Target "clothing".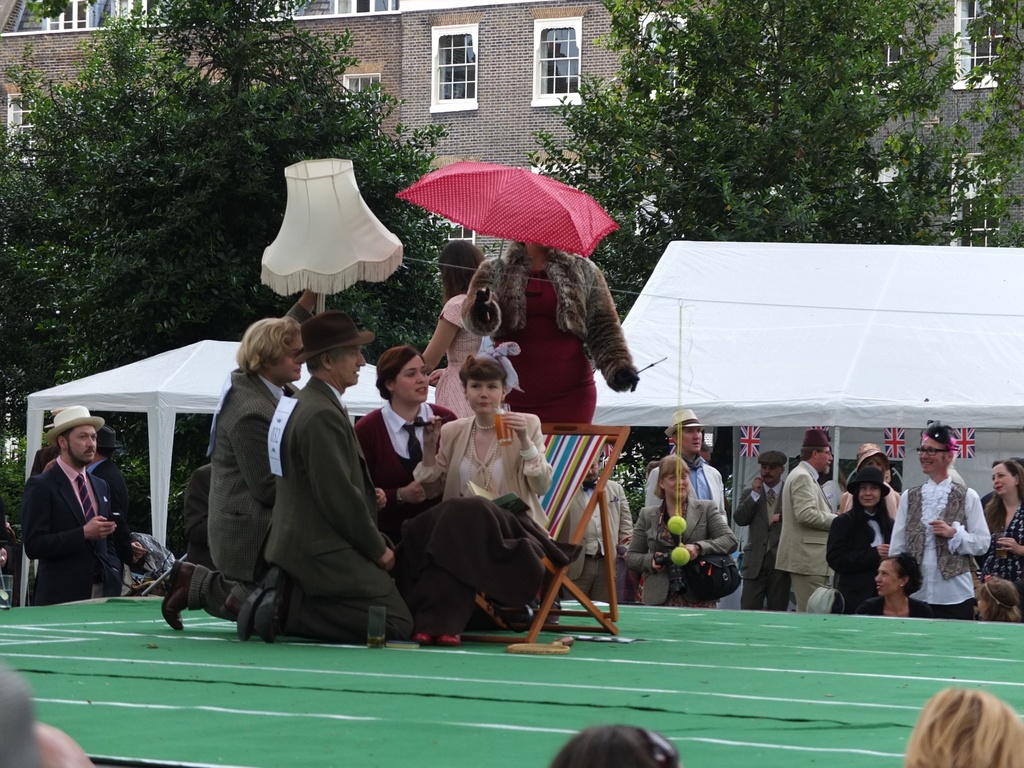
Target region: pyautogui.locateOnScreen(639, 448, 731, 524).
